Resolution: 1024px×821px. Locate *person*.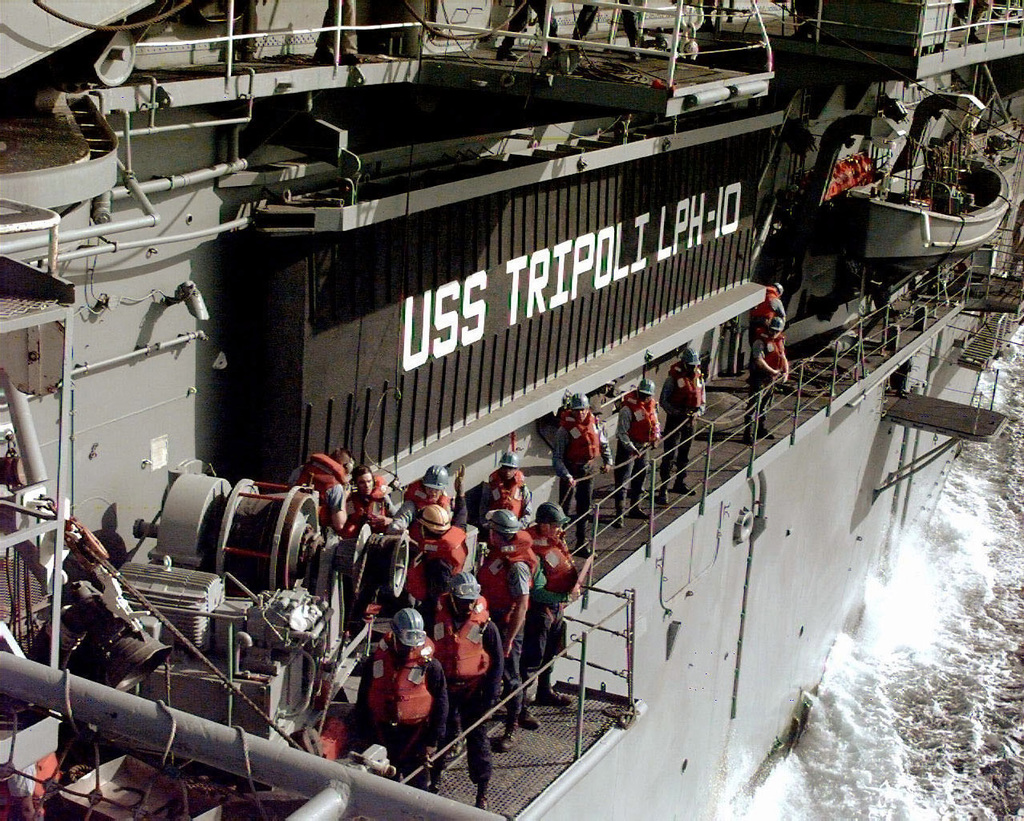
749:313:792:447.
